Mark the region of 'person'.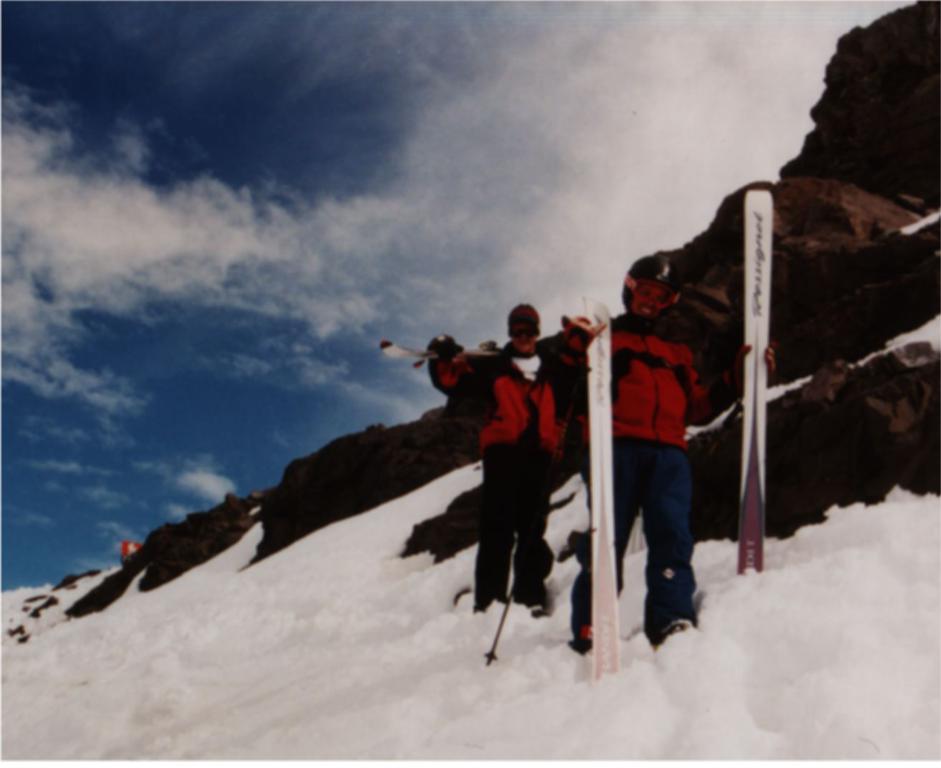
Region: <bbox>450, 303, 581, 616</bbox>.
